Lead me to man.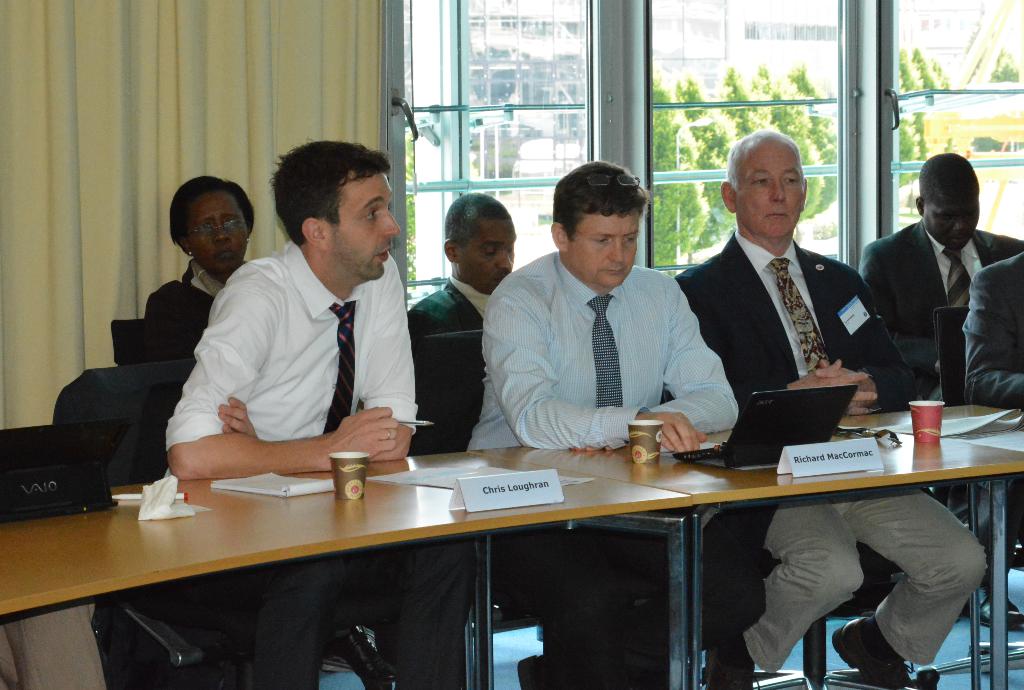
Lead to select_region(467, 159, 745, 687).
